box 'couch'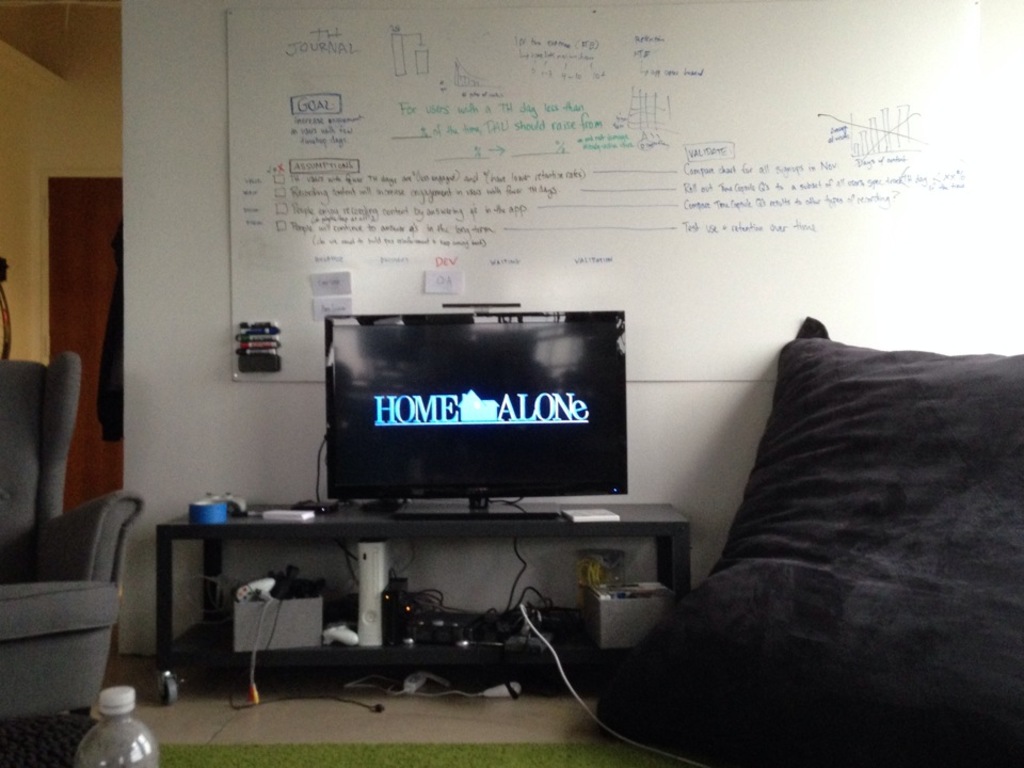
left=612, top=274, right=1023, bottom=767
